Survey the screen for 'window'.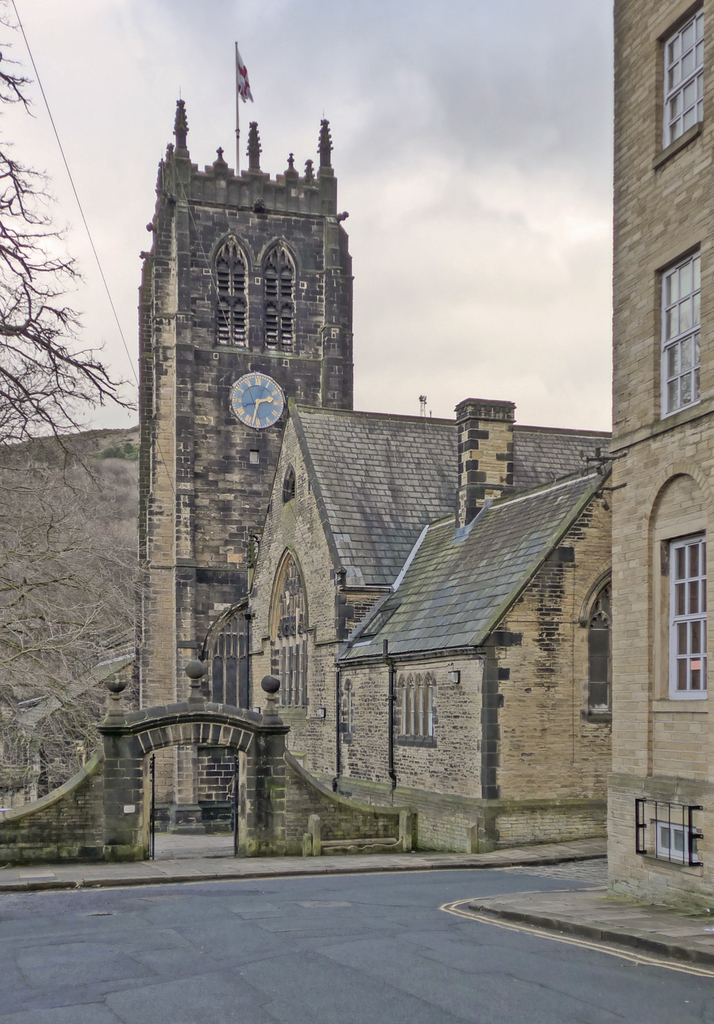
Survey found: bbox=[404, 680, 440, 747].
